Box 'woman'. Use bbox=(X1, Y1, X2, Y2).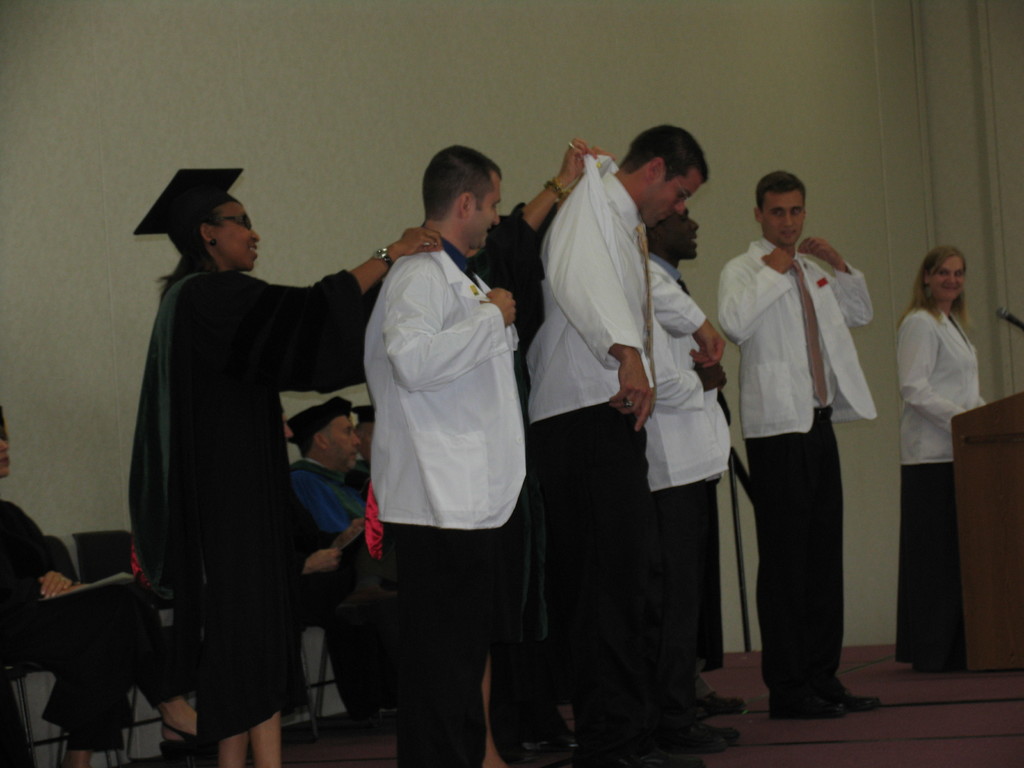
bbox=(129, 164, 440, 767).
